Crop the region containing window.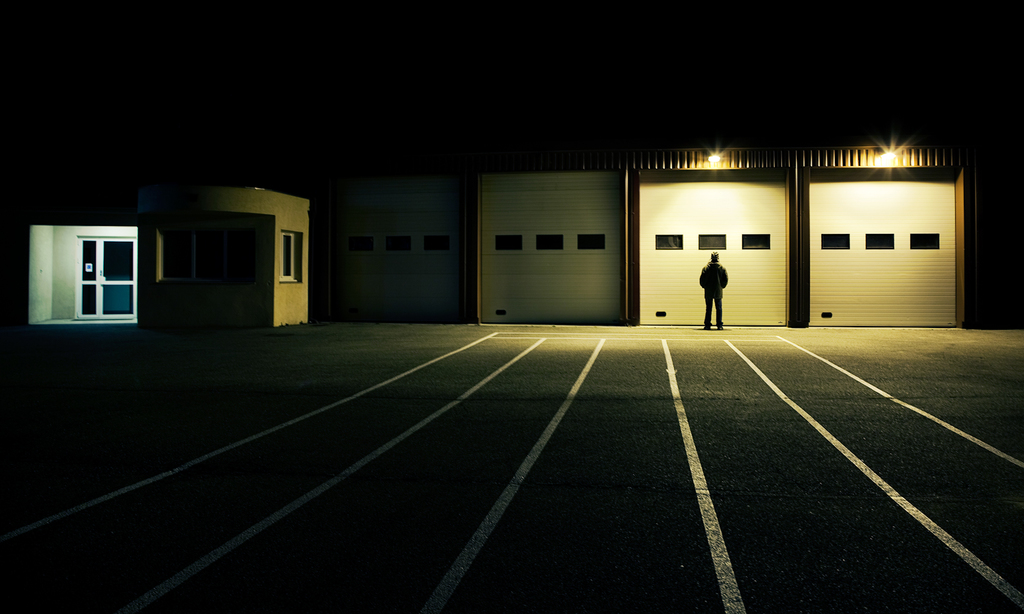
Crop region: (911, 230, 938, 248).
